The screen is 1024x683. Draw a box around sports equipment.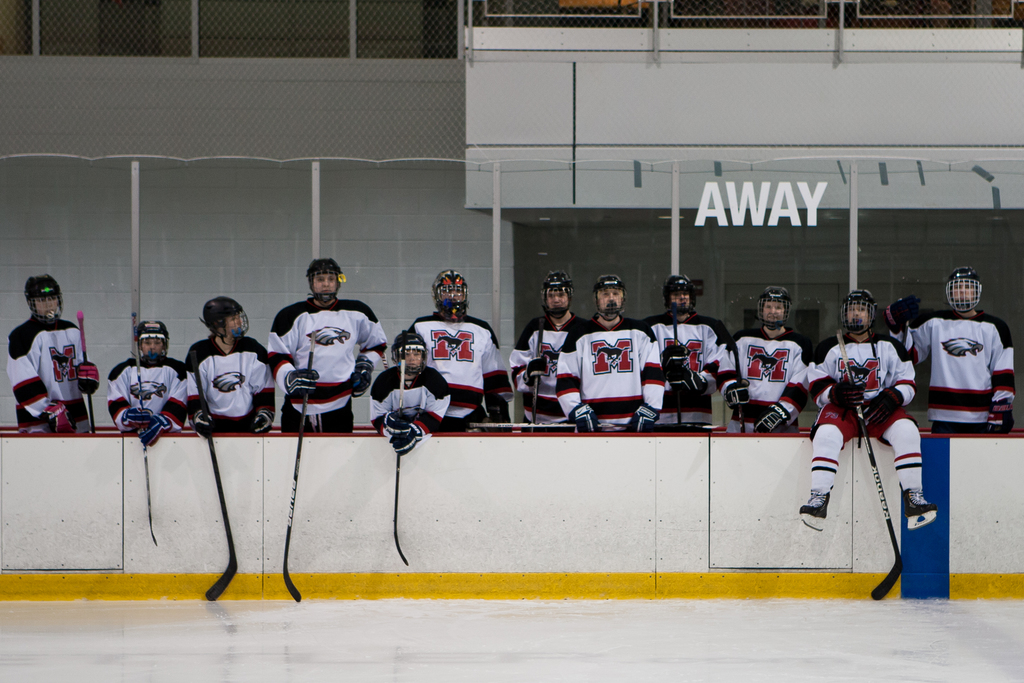
bbox=[429, 271, 470, 324].
